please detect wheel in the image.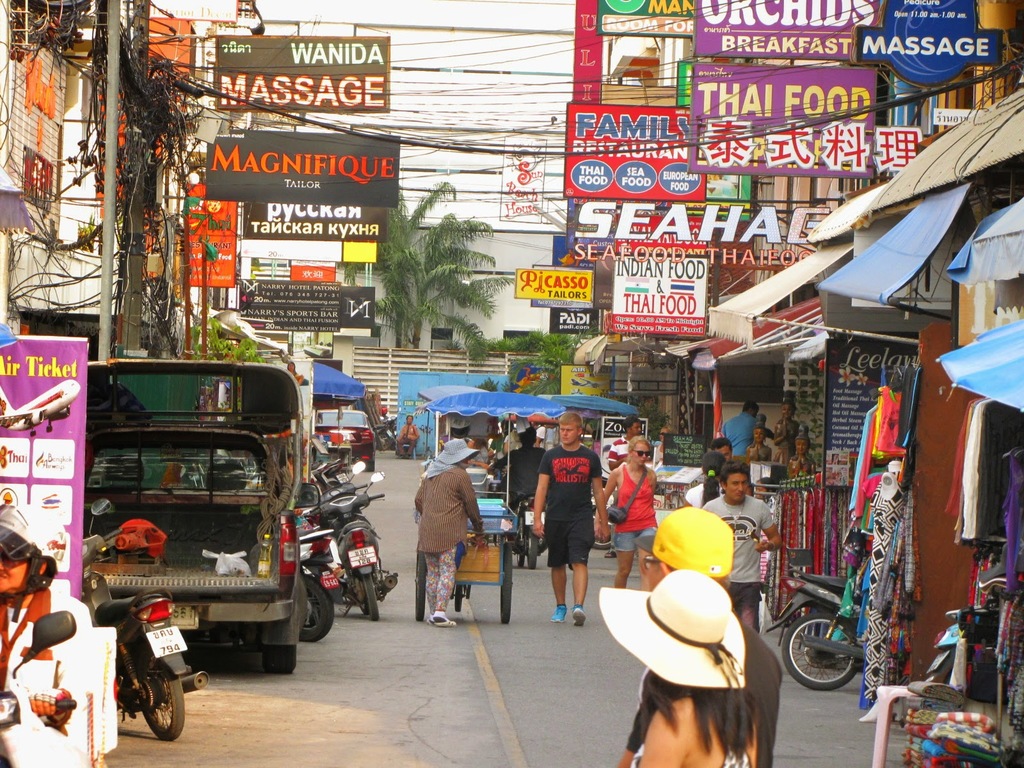
{"left": 455, "top": 584, "right": 461, "bottom": 613}.
